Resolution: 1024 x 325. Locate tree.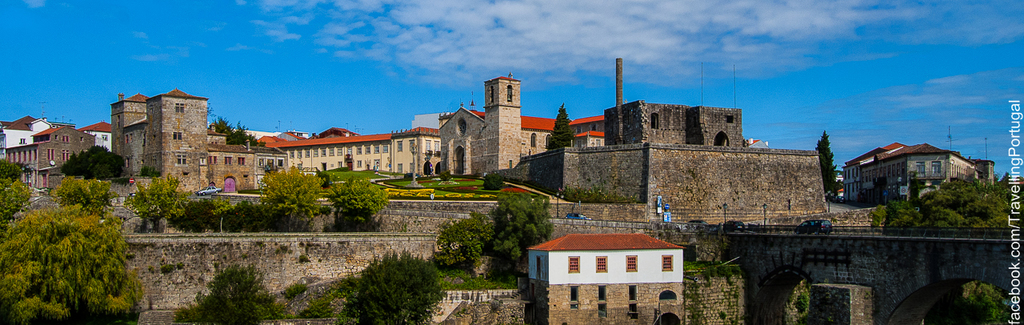
l=925, t=279, r=1022, b=324.
